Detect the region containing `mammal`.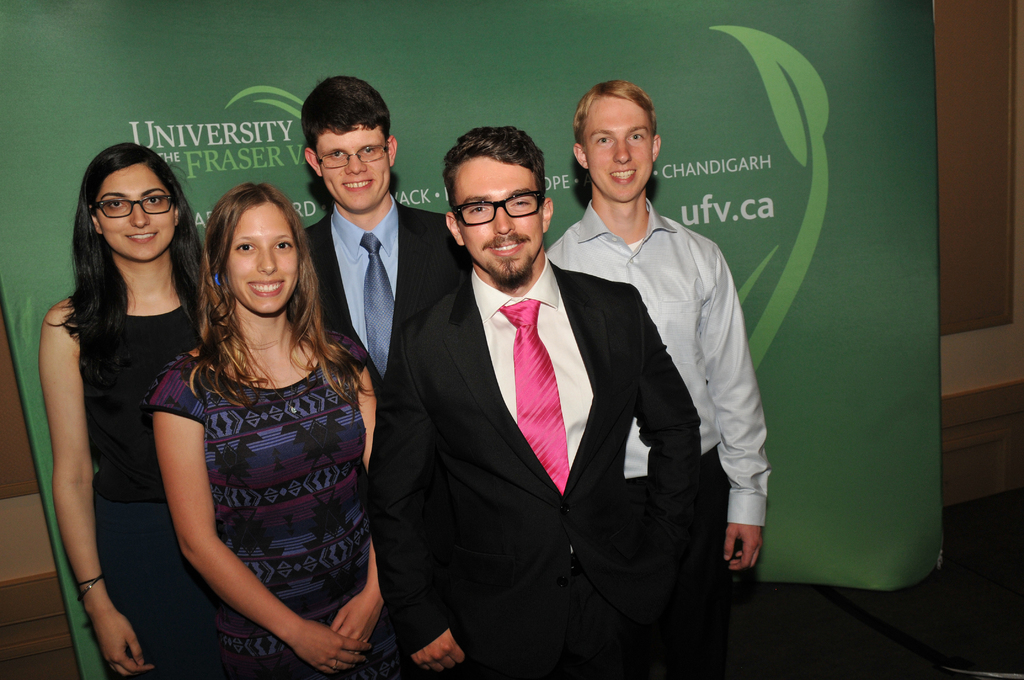
<box>143,178,378,679</box>.
